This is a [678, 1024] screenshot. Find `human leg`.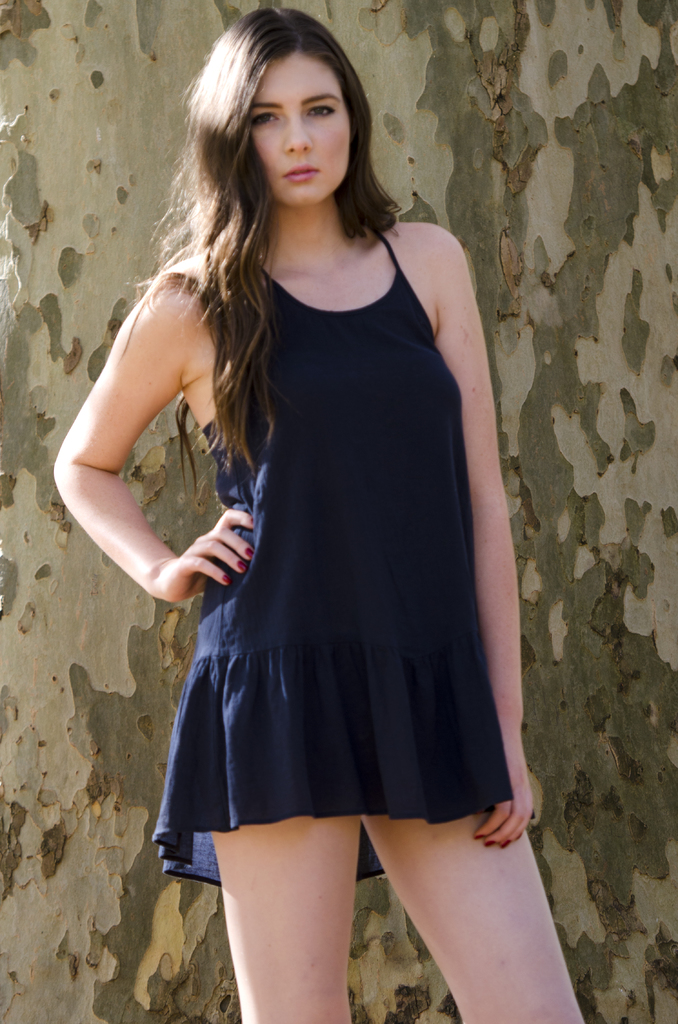
Bounding box: crop(366, 817, 590, 1023).
